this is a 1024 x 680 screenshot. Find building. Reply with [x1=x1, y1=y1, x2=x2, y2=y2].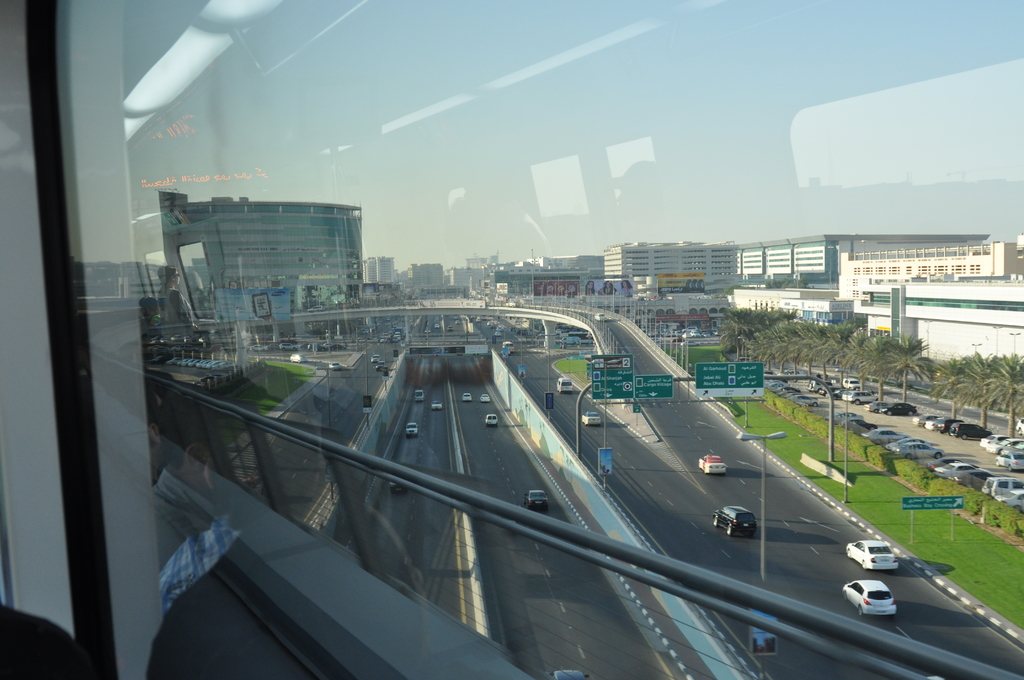
[x1=735, y1=288, x2=835, y2=309].
